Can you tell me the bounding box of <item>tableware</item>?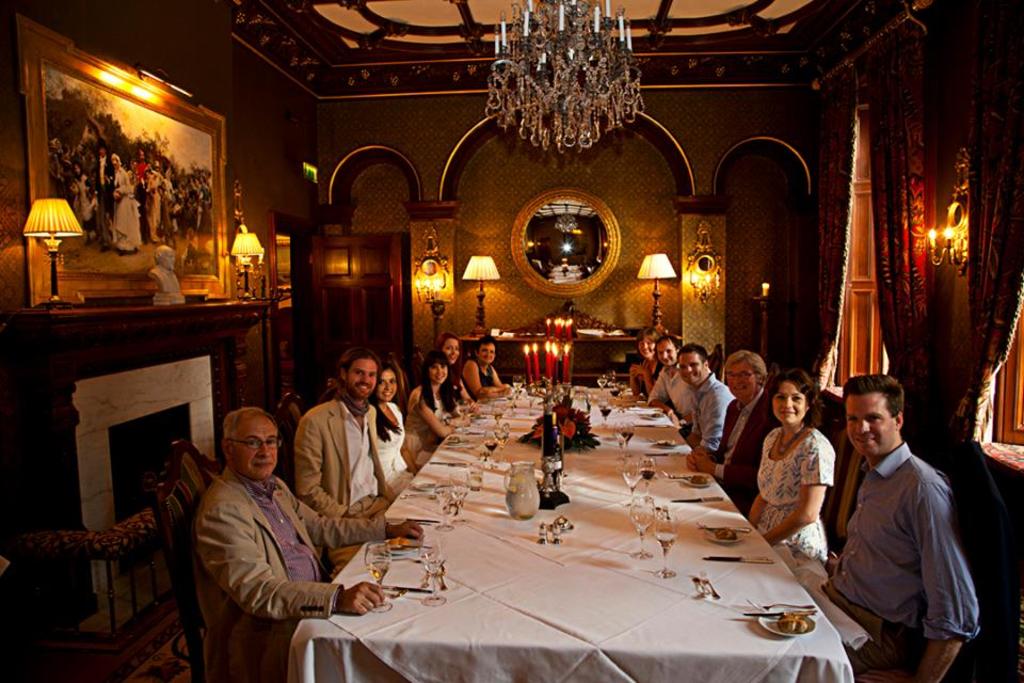
l=406, t=481, r=438, b=487.
